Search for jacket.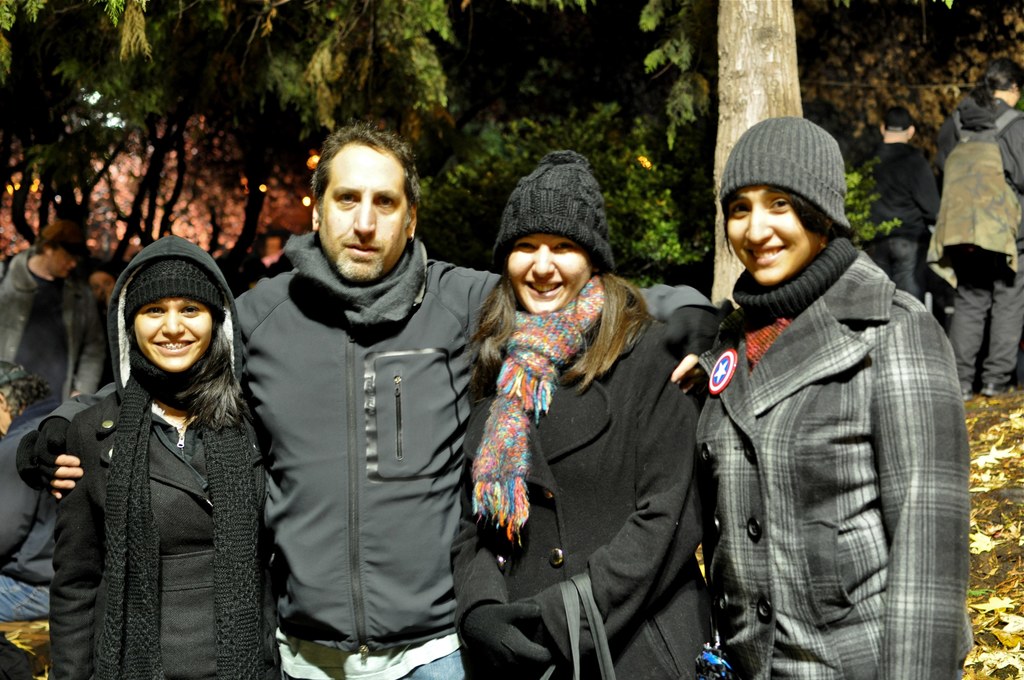
Found at 0, 248, 111, 393.
